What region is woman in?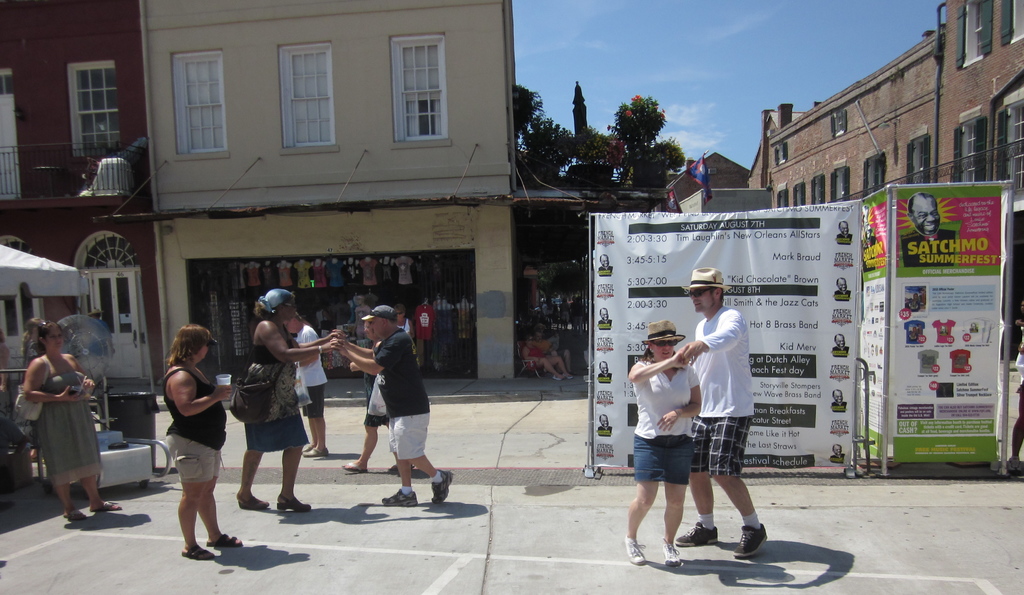
select_region(161, 323, 243, 562).
